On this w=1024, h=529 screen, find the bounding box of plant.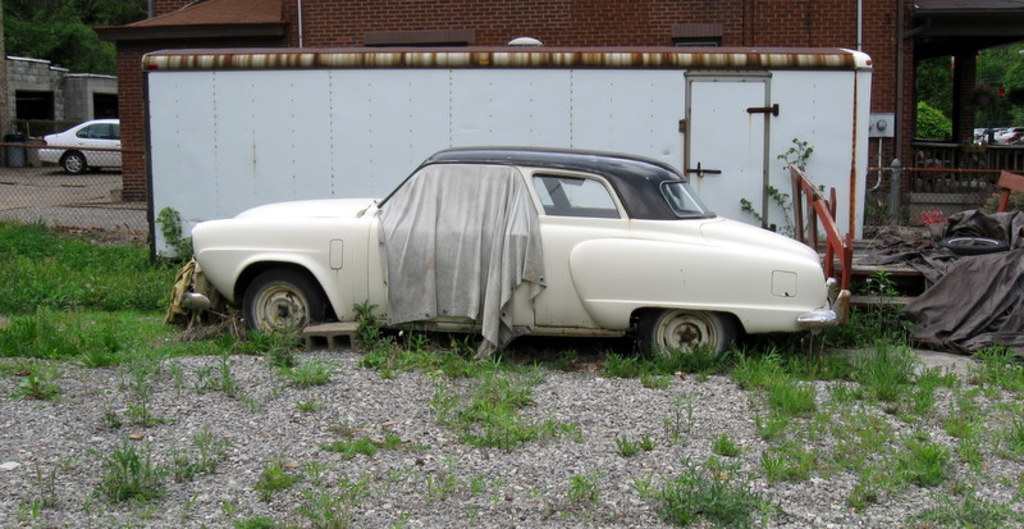
Bounding box: rect(745, 359, 781, 406).
